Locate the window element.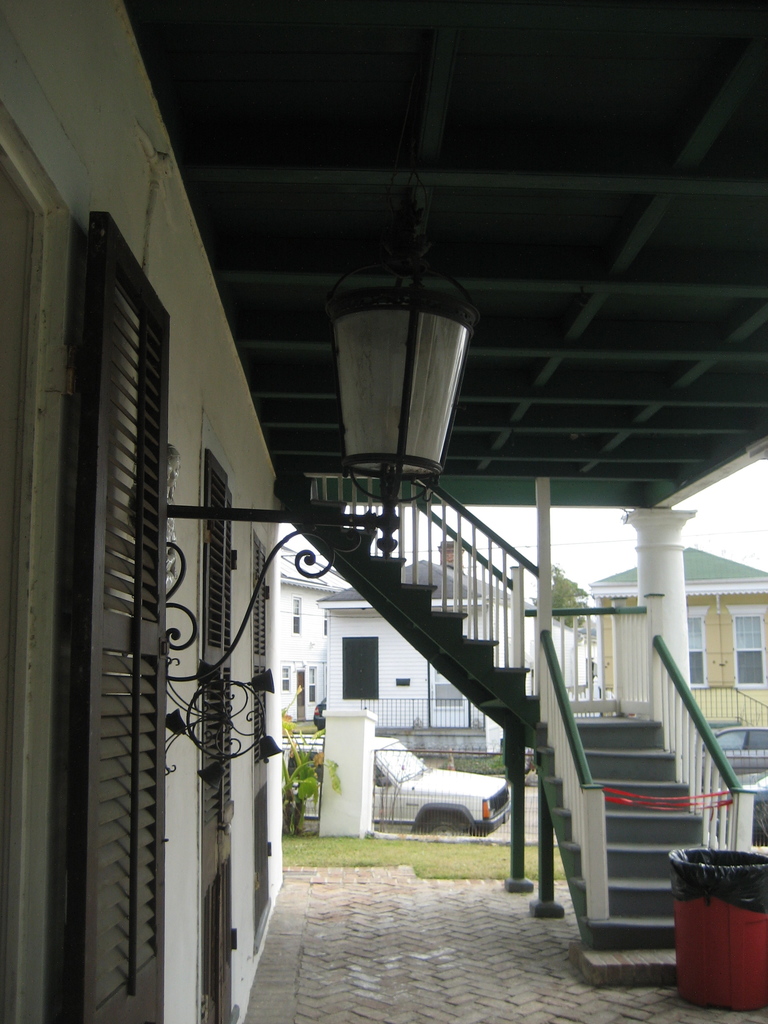
Element bbox: Rect(744, 731, 767, 754).
